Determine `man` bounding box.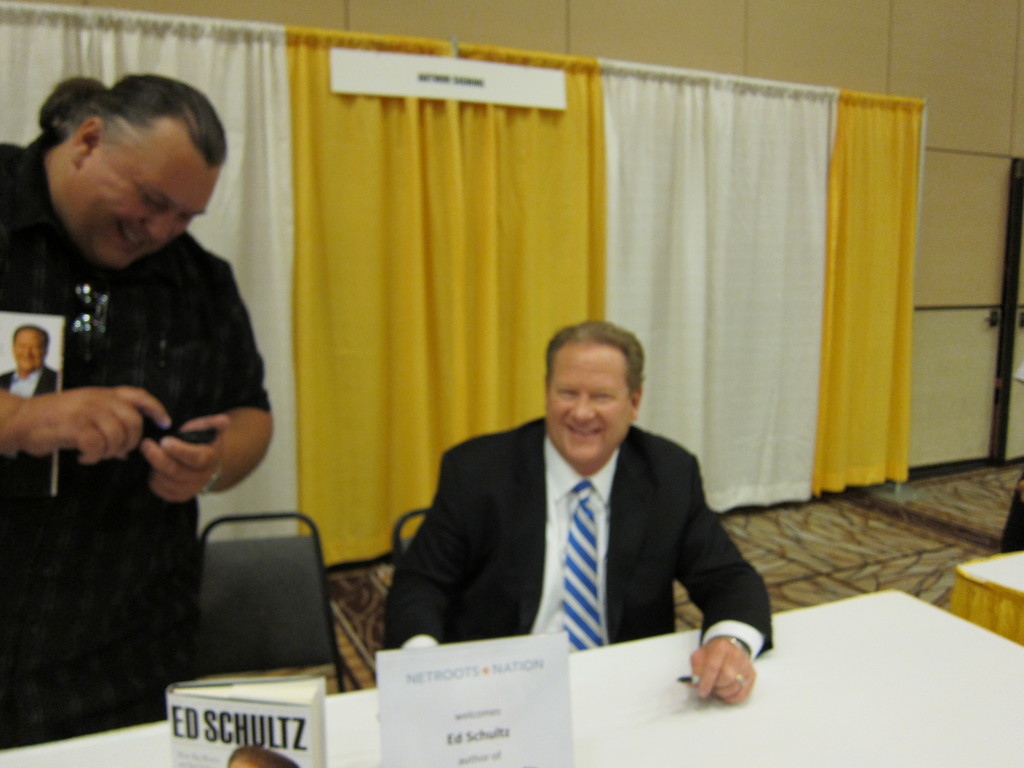
Determined: <region>0, 324, 65, 489</region>.
